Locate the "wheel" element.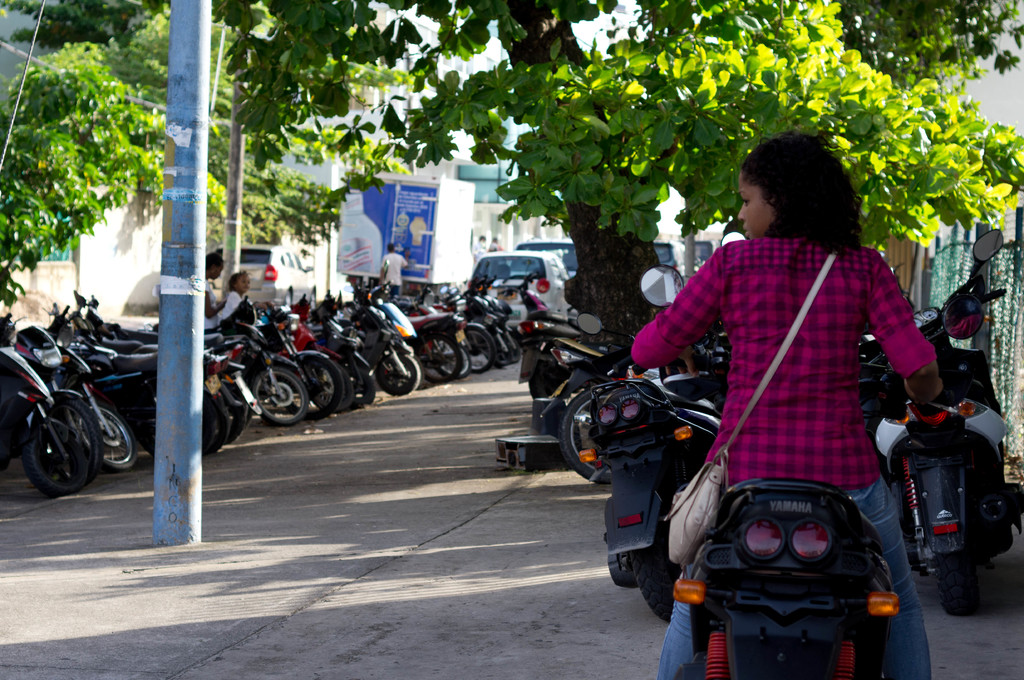
Element bbox: {"x1": 435, "y1": 336, "x2": 472, "y2": 381}.
